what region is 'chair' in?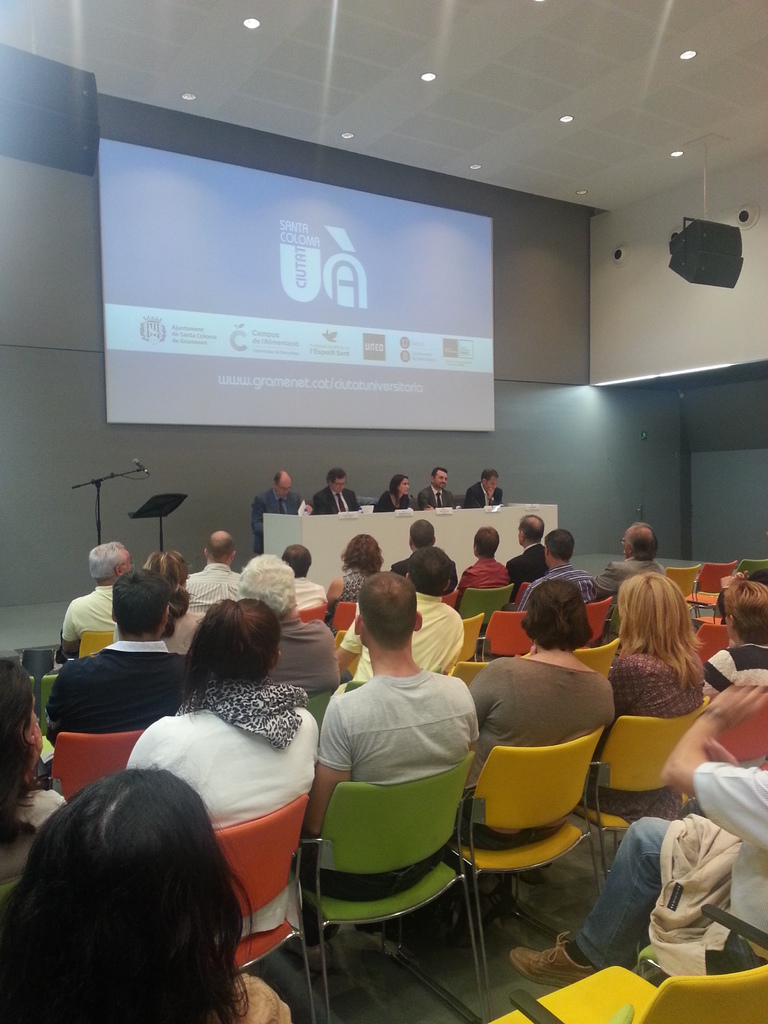
select_region(466, 715, 616, 937).
